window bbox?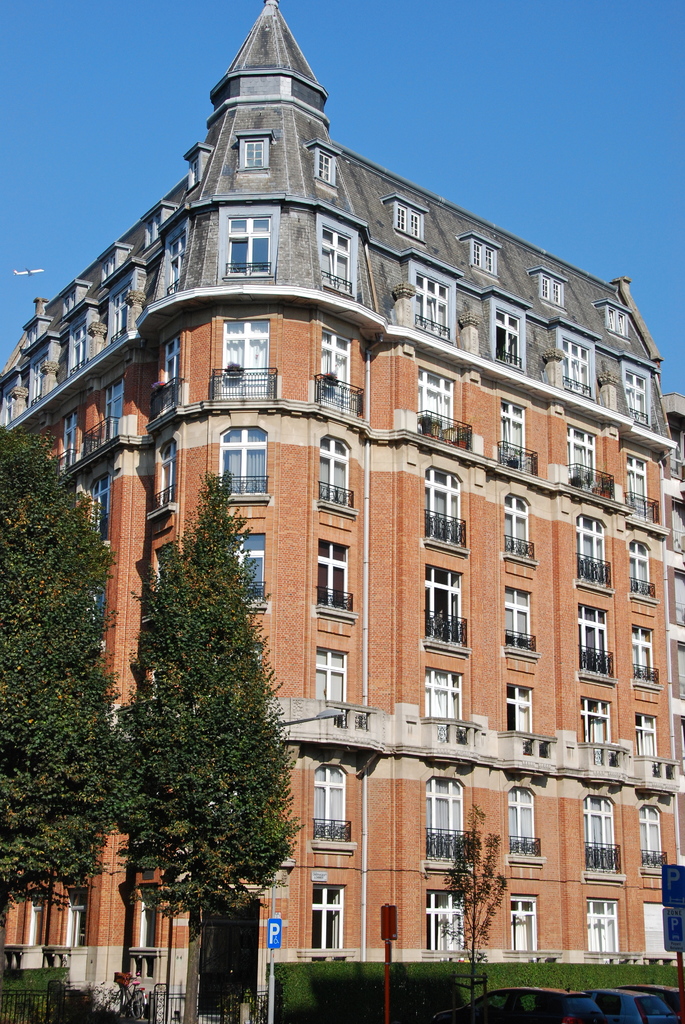
322:435:349:509
